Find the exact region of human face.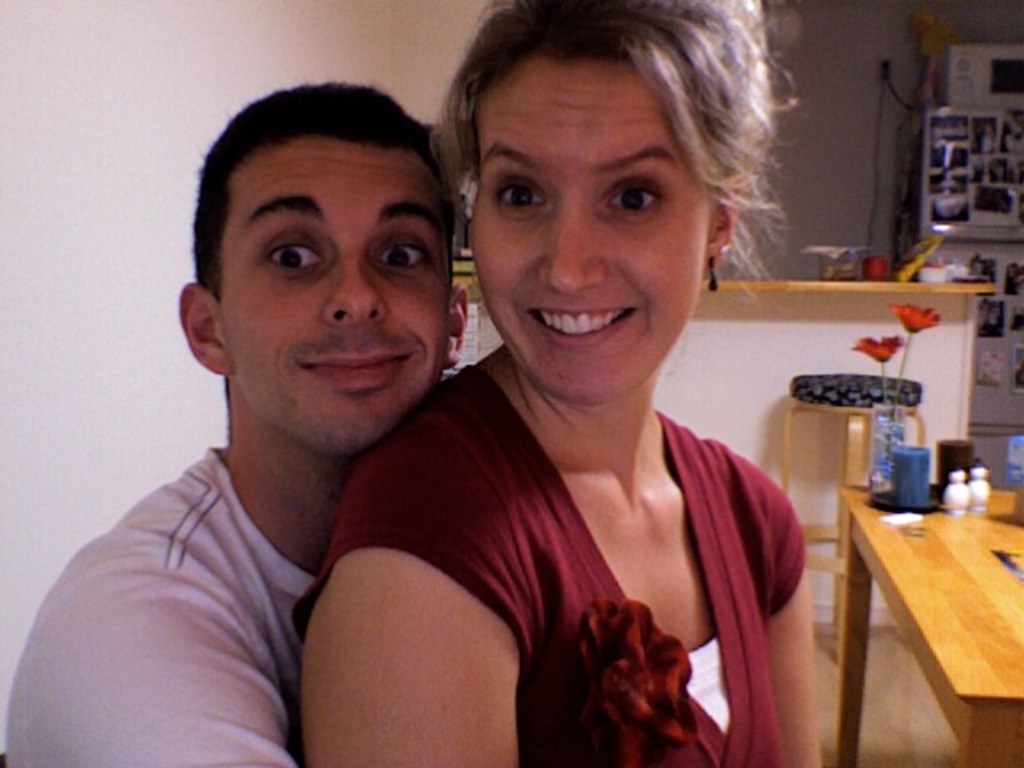
Exact region: <box>219,125,445,461</box>.
